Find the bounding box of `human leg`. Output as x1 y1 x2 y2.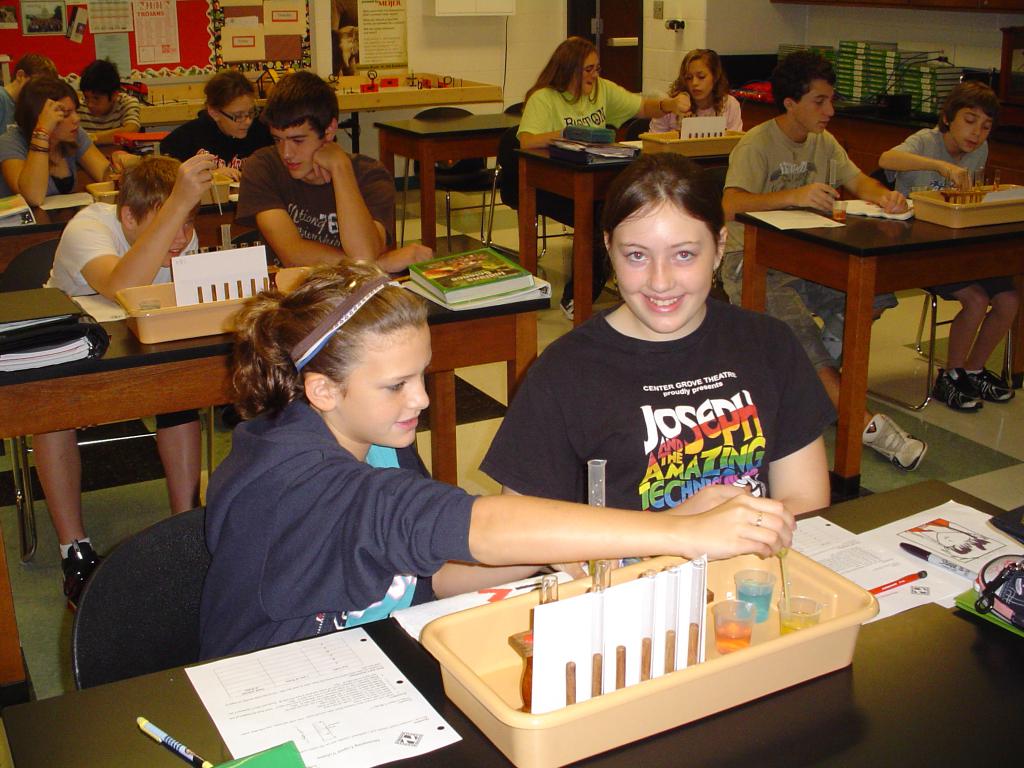
721 248 927 467.
